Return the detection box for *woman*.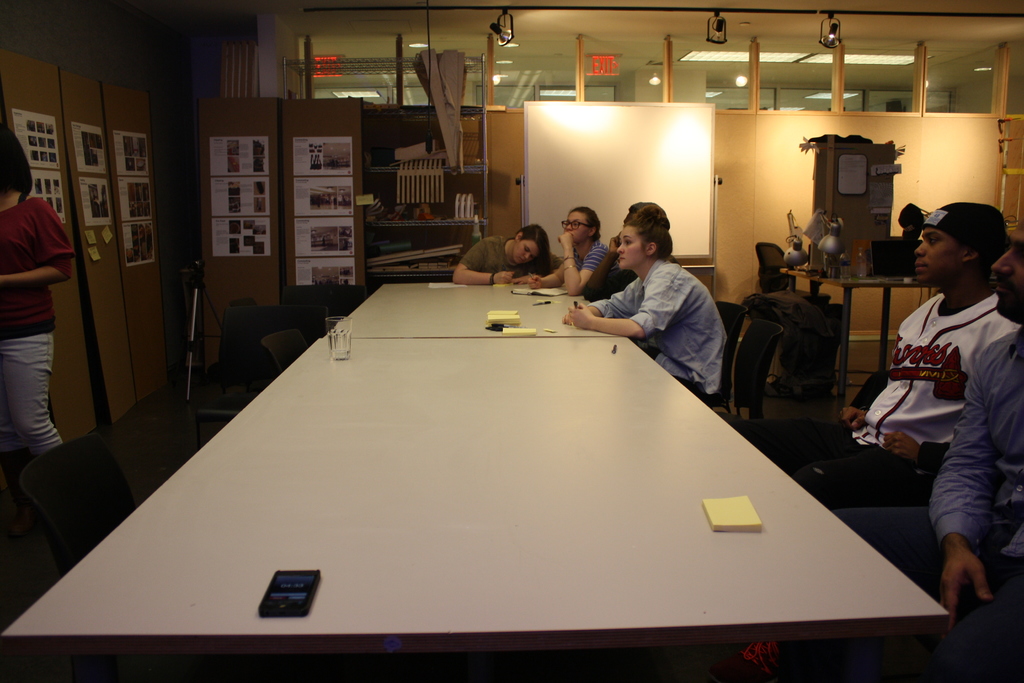
x1=509, y1=211, x2=602, y2=294.
